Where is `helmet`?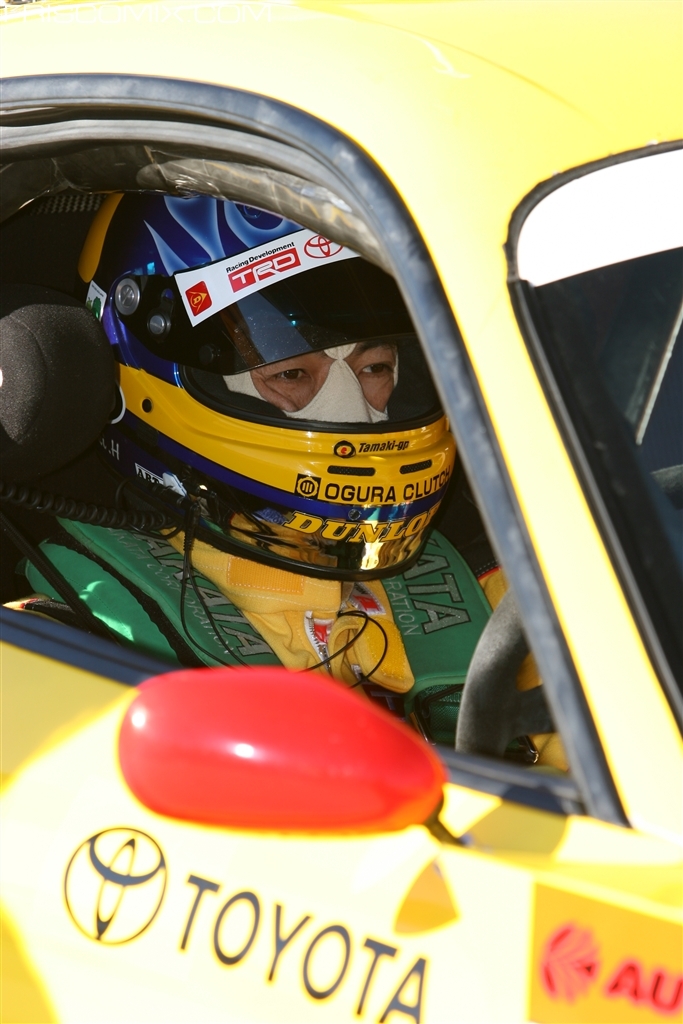
box(37, 105, 467, 569).
